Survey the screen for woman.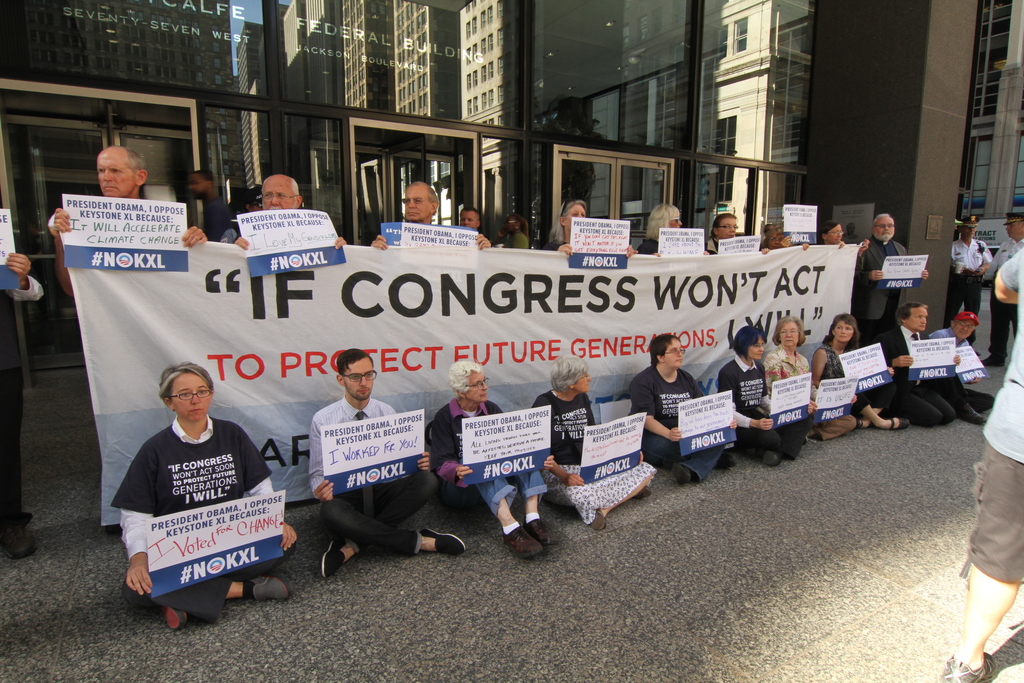
Survey found: <box>114,370,283,625</box>.
